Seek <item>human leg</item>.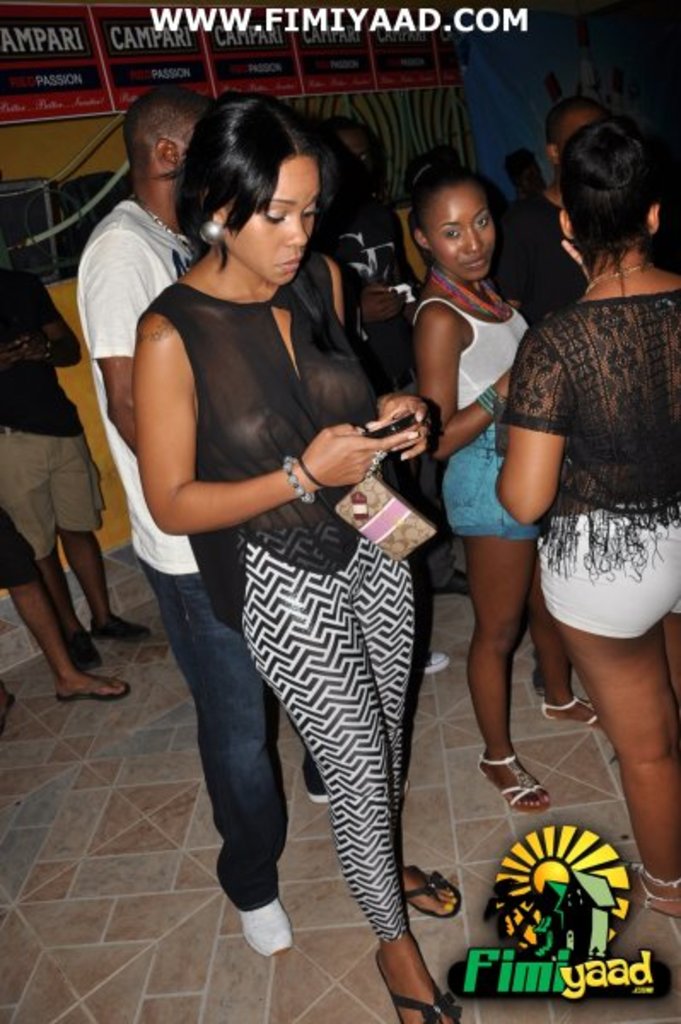
{"left": 442, "top": 432, "right": 543, "bottom": 811}.
